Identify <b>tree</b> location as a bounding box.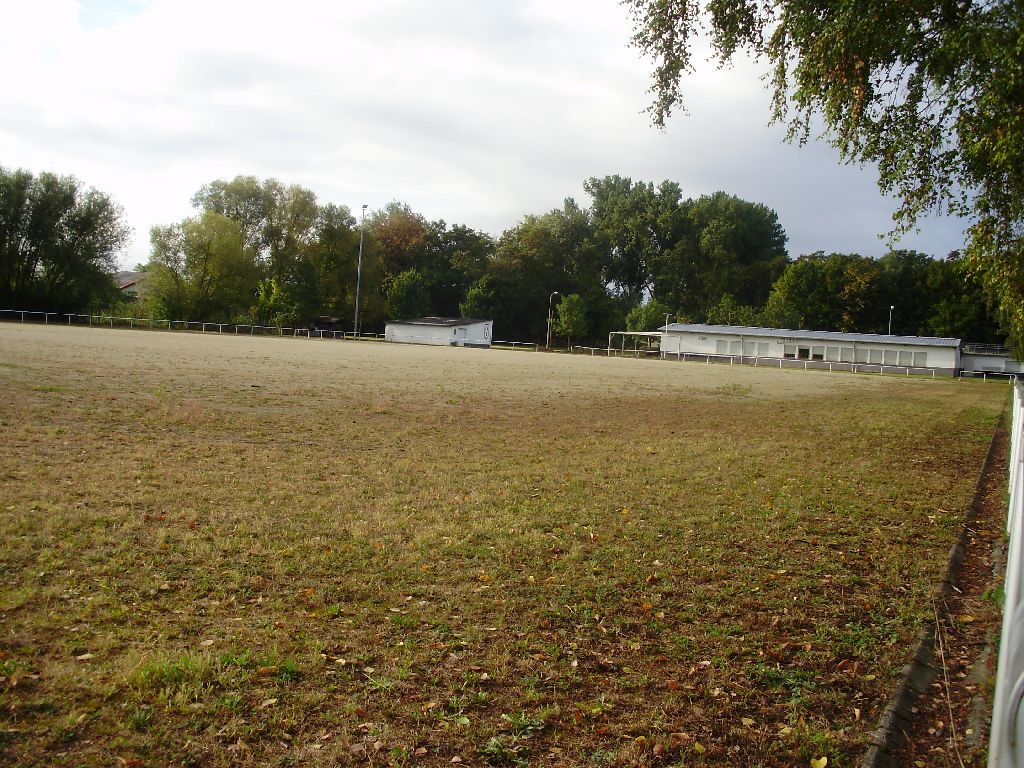
BBox(458, 267, 537, 342).
